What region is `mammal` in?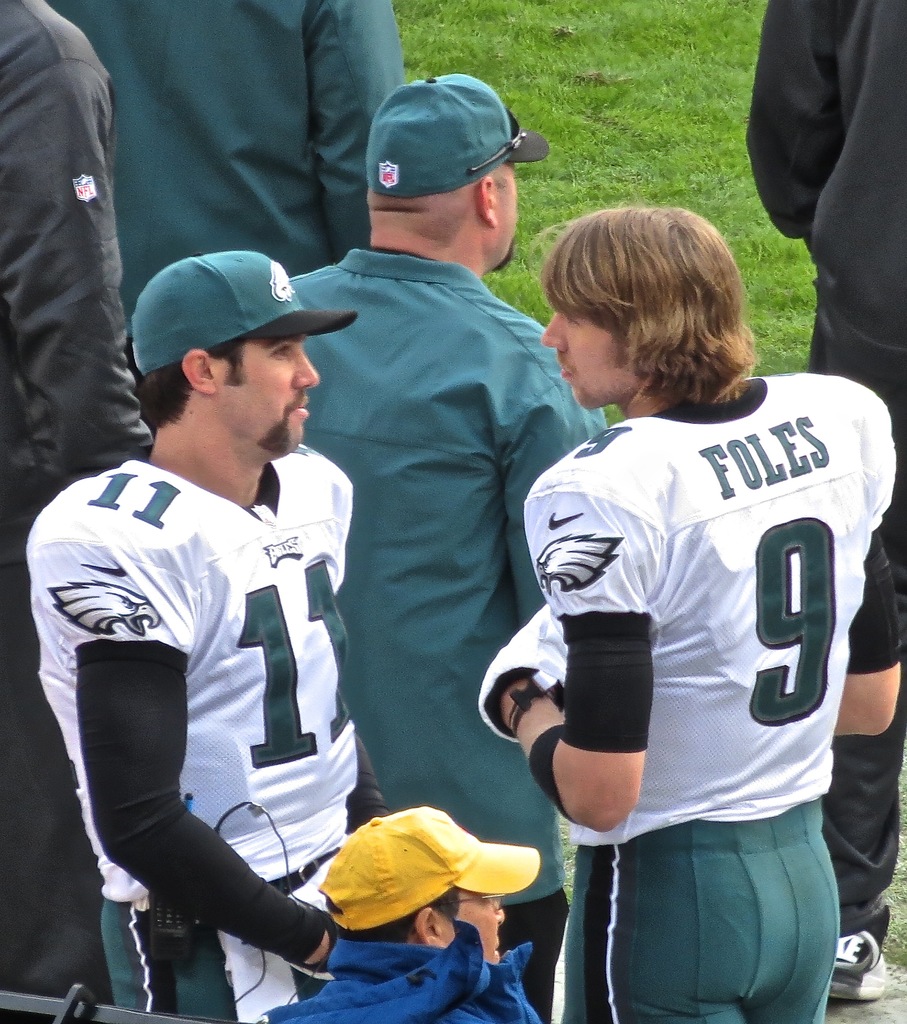
252/803/545/1023.
